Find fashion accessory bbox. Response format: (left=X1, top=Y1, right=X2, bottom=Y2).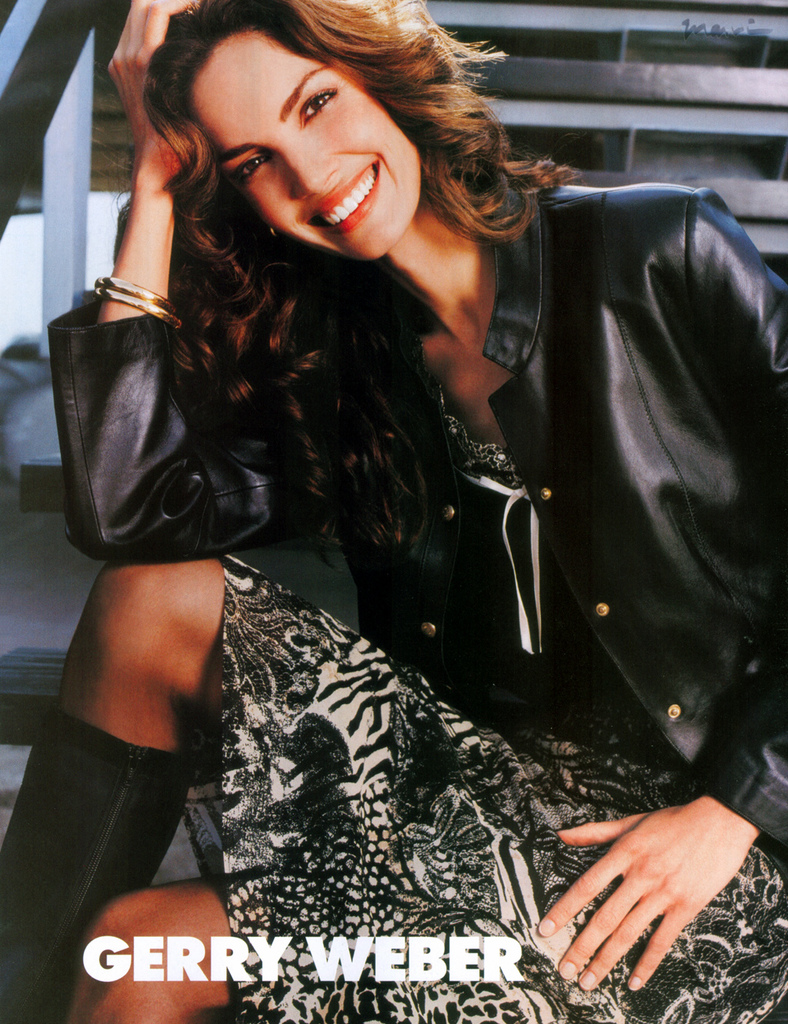
(left=89, top=283, right=184, bottom=331).
